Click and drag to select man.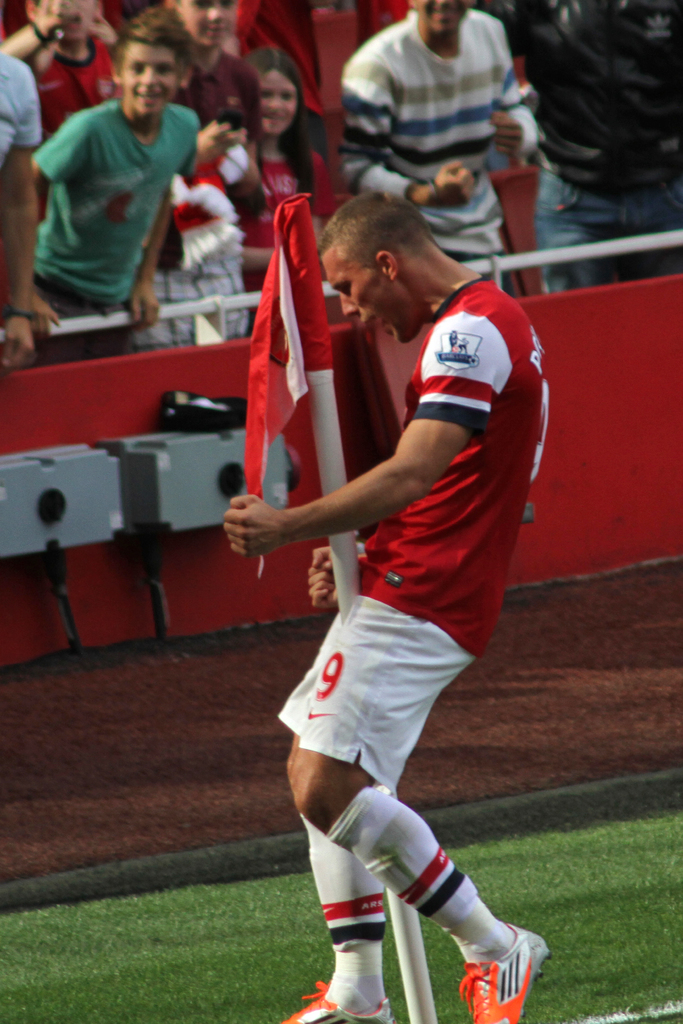
Selection: region(215, 97, 543, 1023).
